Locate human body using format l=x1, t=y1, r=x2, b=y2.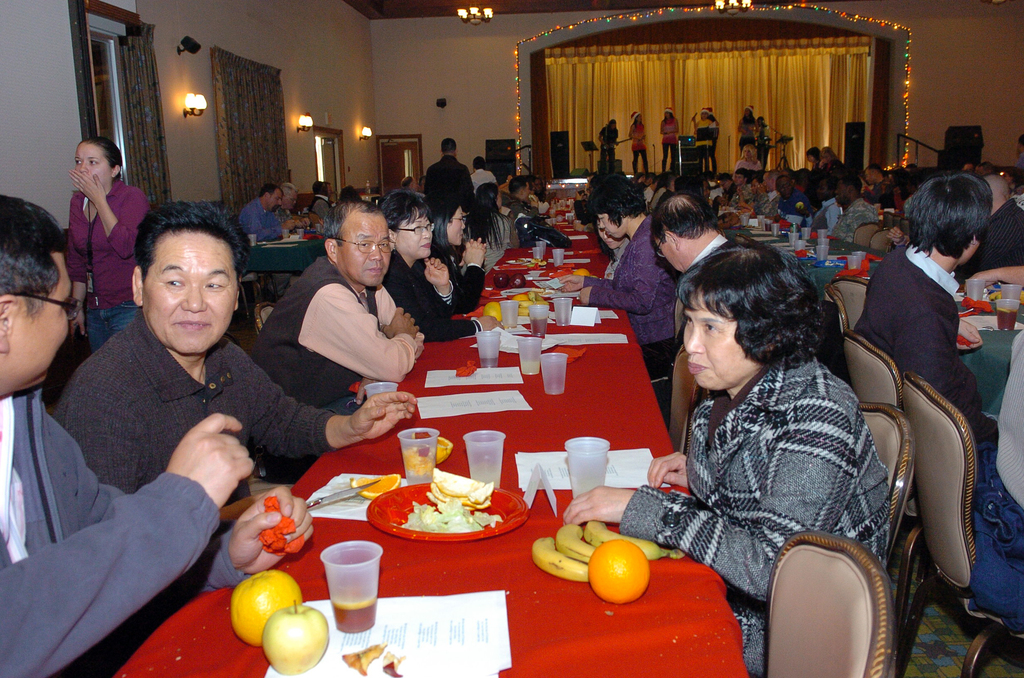
l=953, t=198, r=1023, b=278.
